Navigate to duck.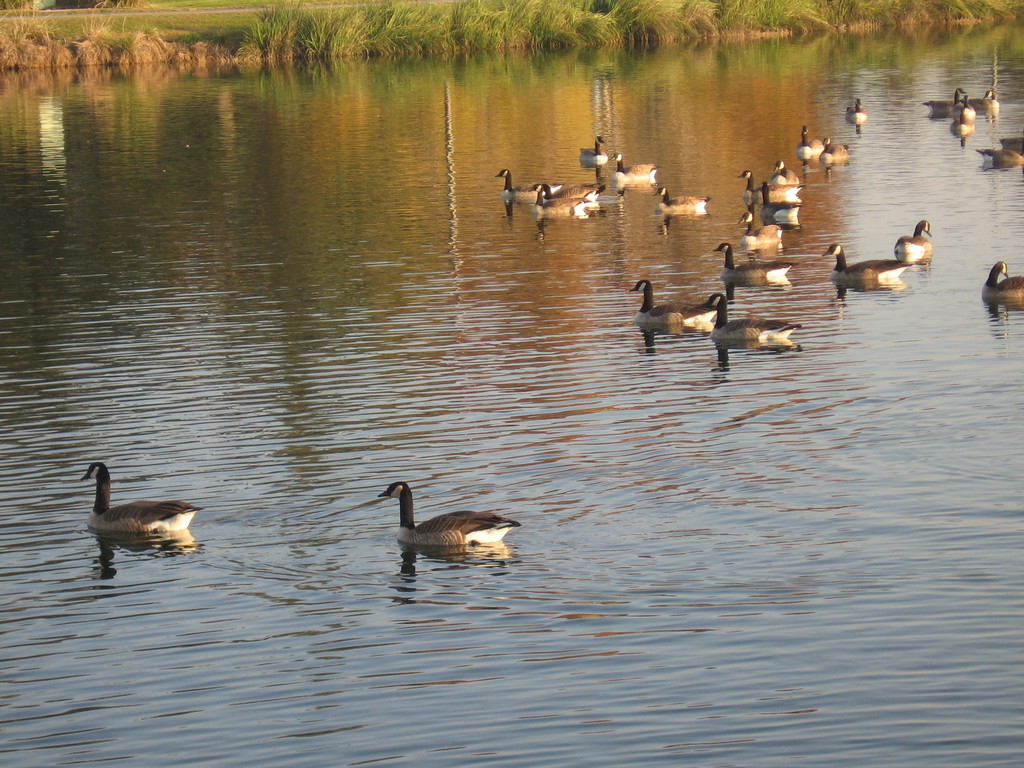
Navigation target: BBox(682, 289, 719, 328).
